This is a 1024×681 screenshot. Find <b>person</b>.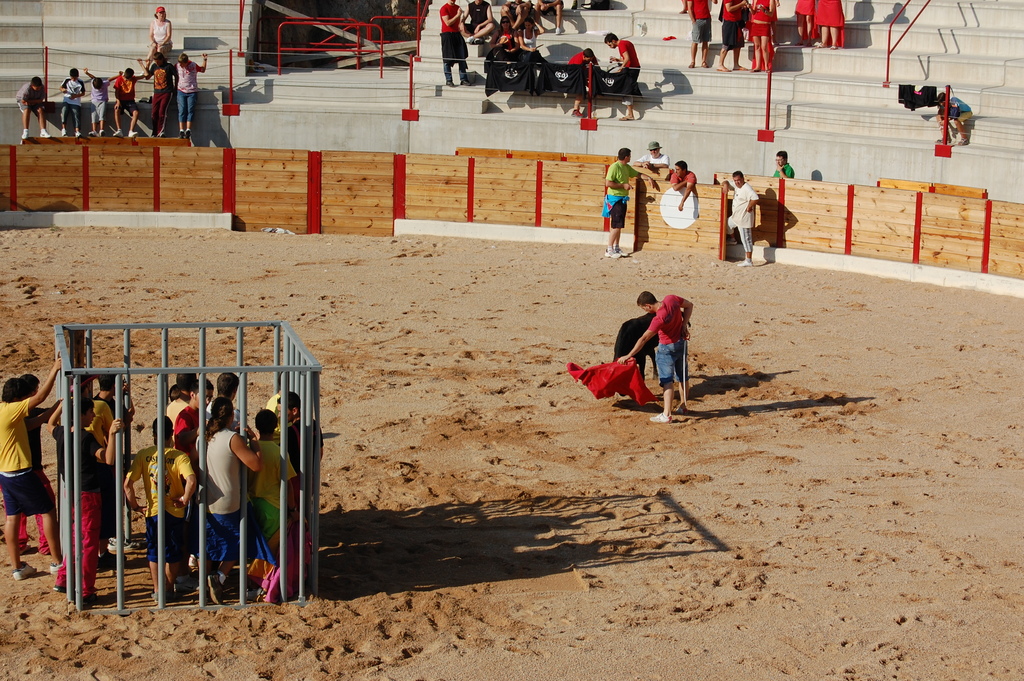
Bounding box: box(13, 75, 48, 140).
